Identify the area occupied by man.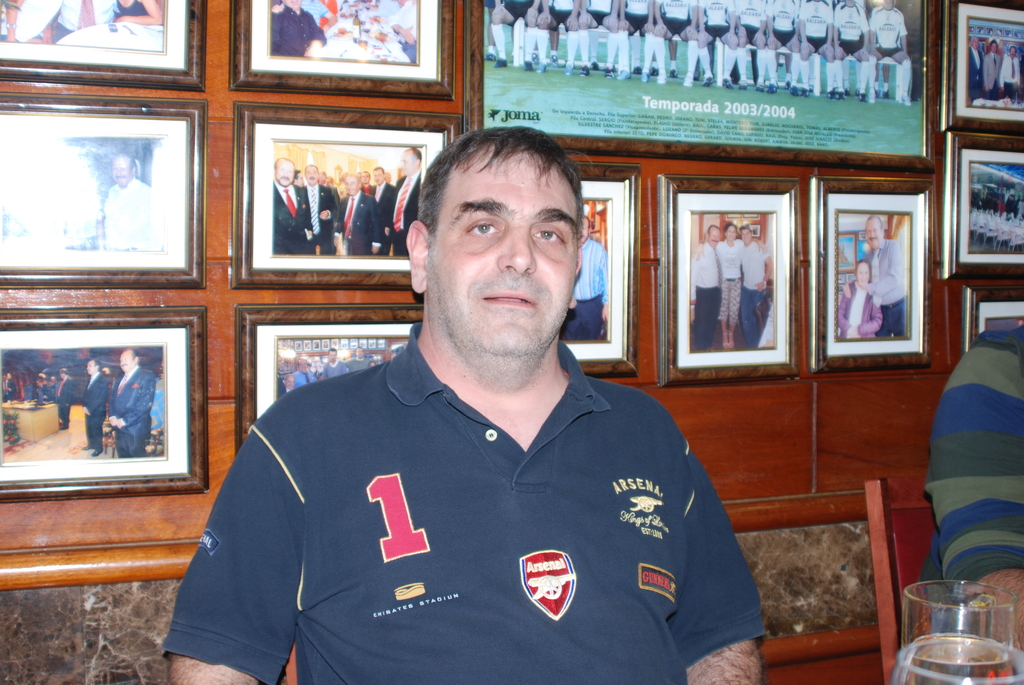
Area: {"x1": 271, "y1": 0, "x2": 325, "y2": 59}.
